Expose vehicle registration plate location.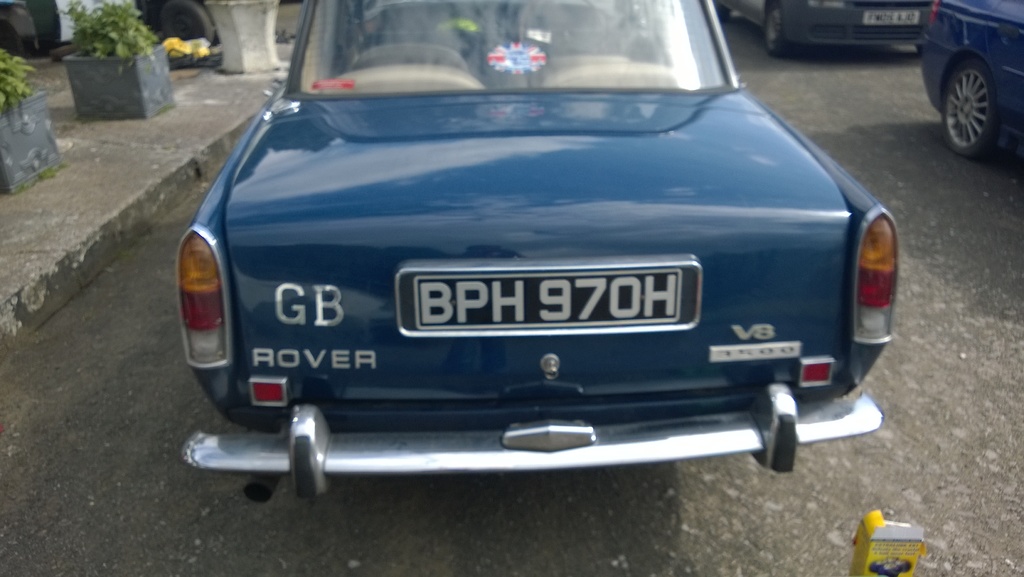
Exposed at region(406, 262, 670, 347).
